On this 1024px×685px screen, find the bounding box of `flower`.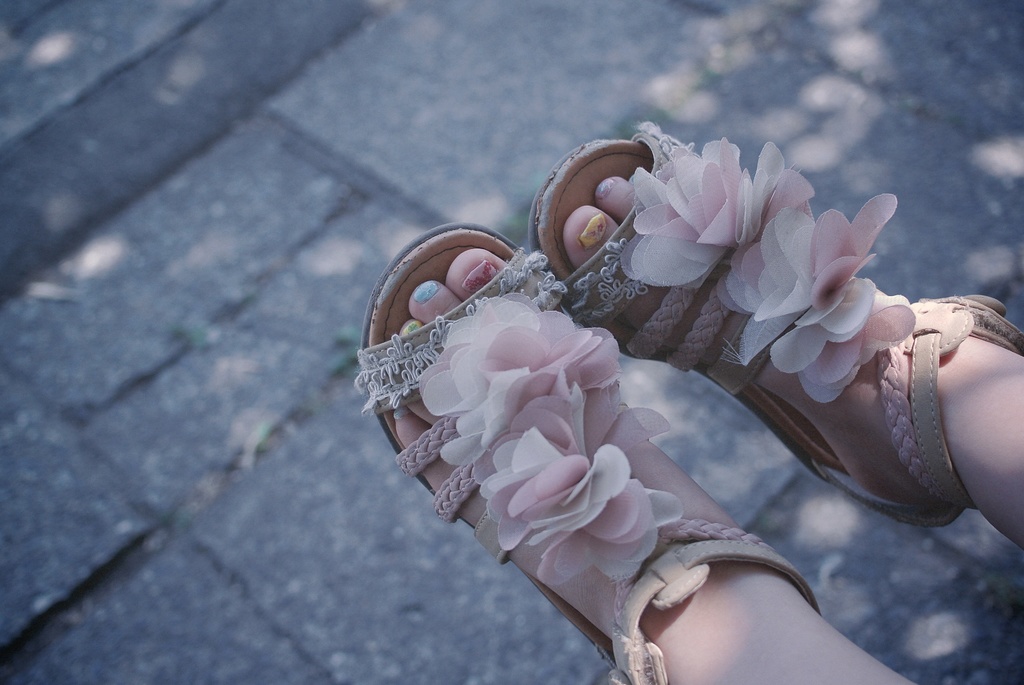
Bounding box: [x1=413, y1=290, x2=617, y2=464].
